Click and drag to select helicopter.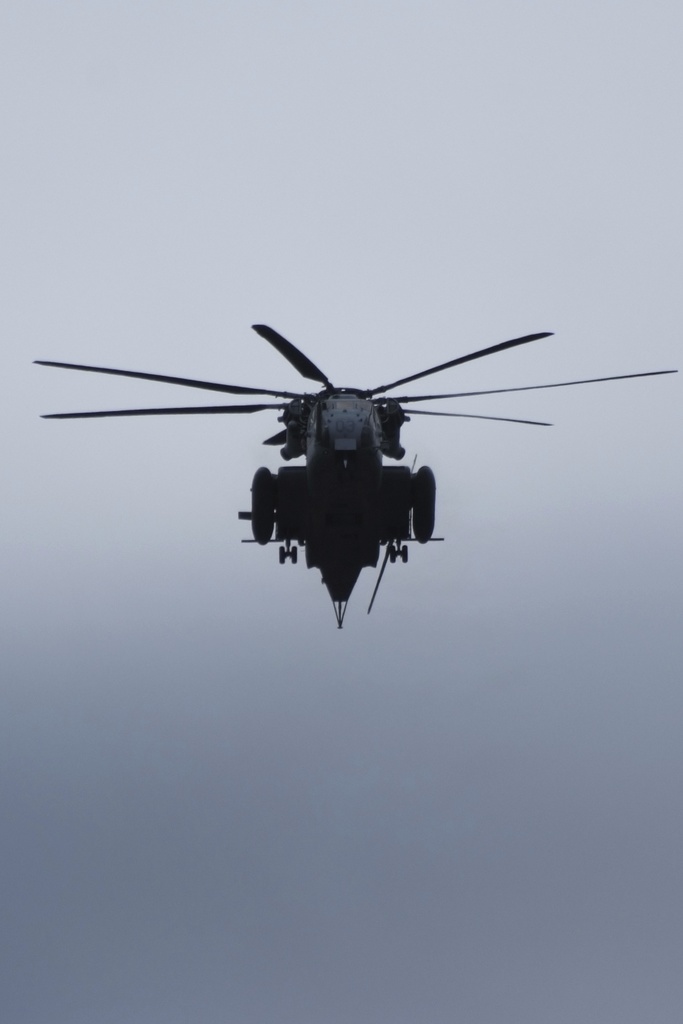
Selection: box=[31, 319, 682, 632].
